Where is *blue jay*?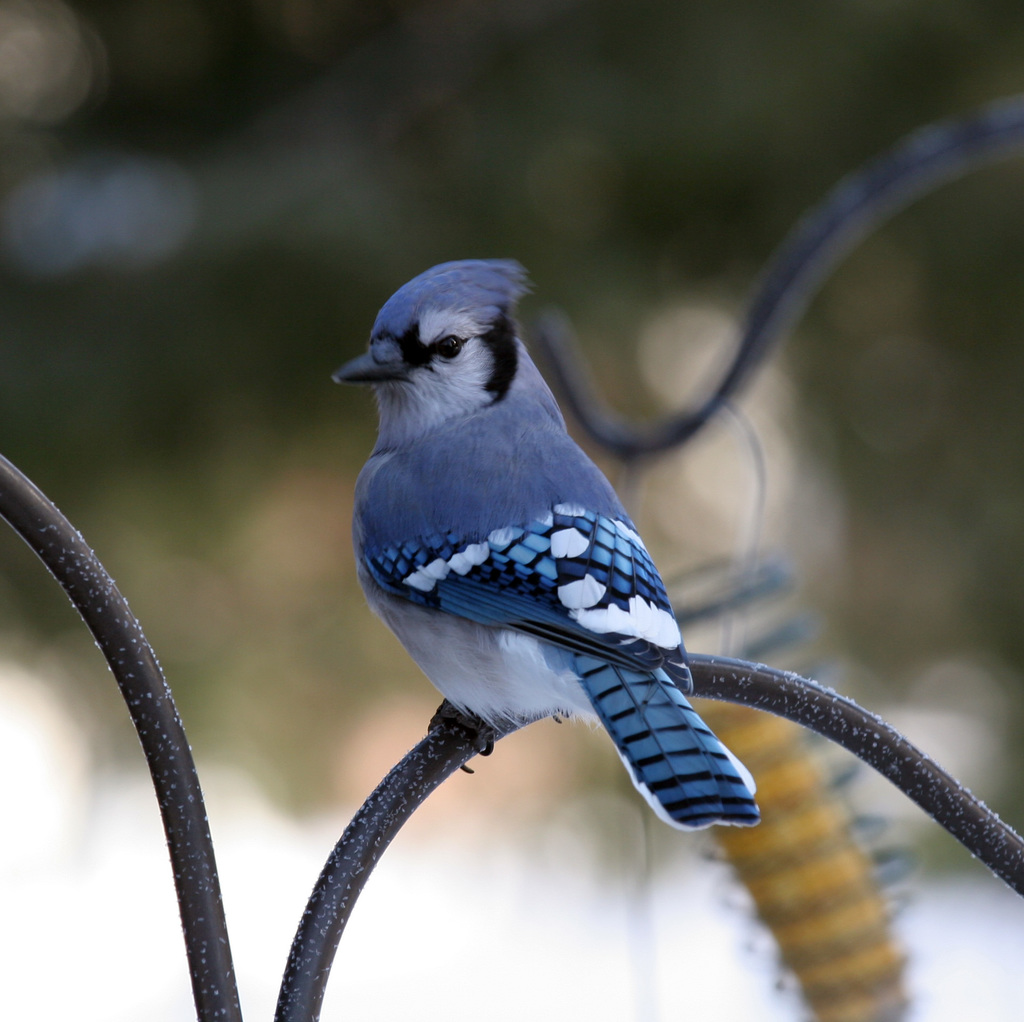
crop(332, 252, 763, 835).
